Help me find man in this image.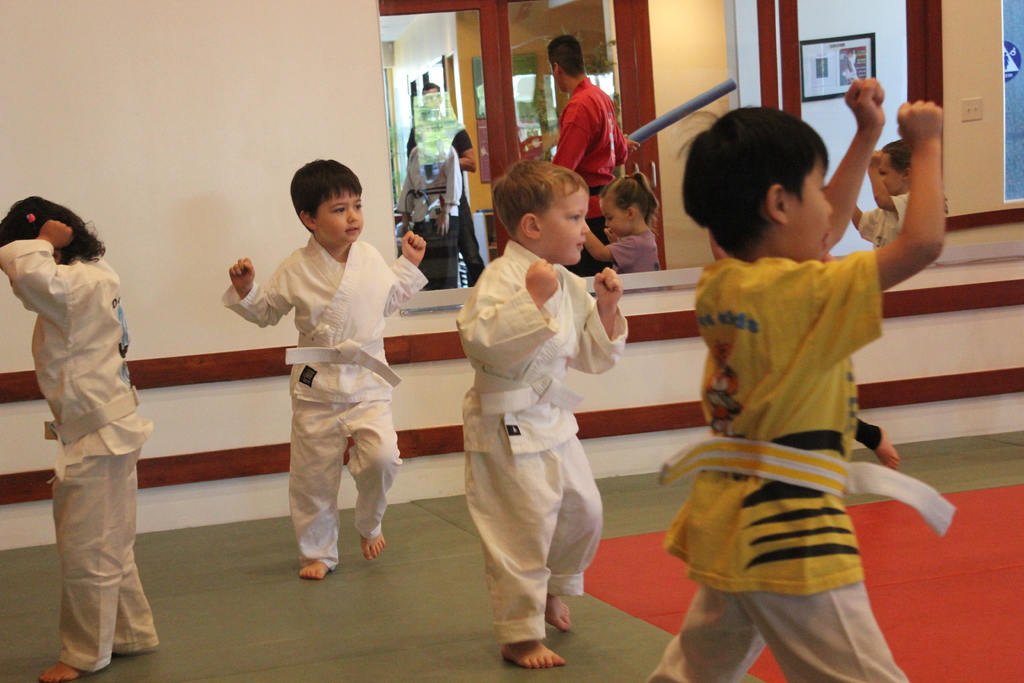
Found it: [left=403, top=84, right=502, bottom=285].
